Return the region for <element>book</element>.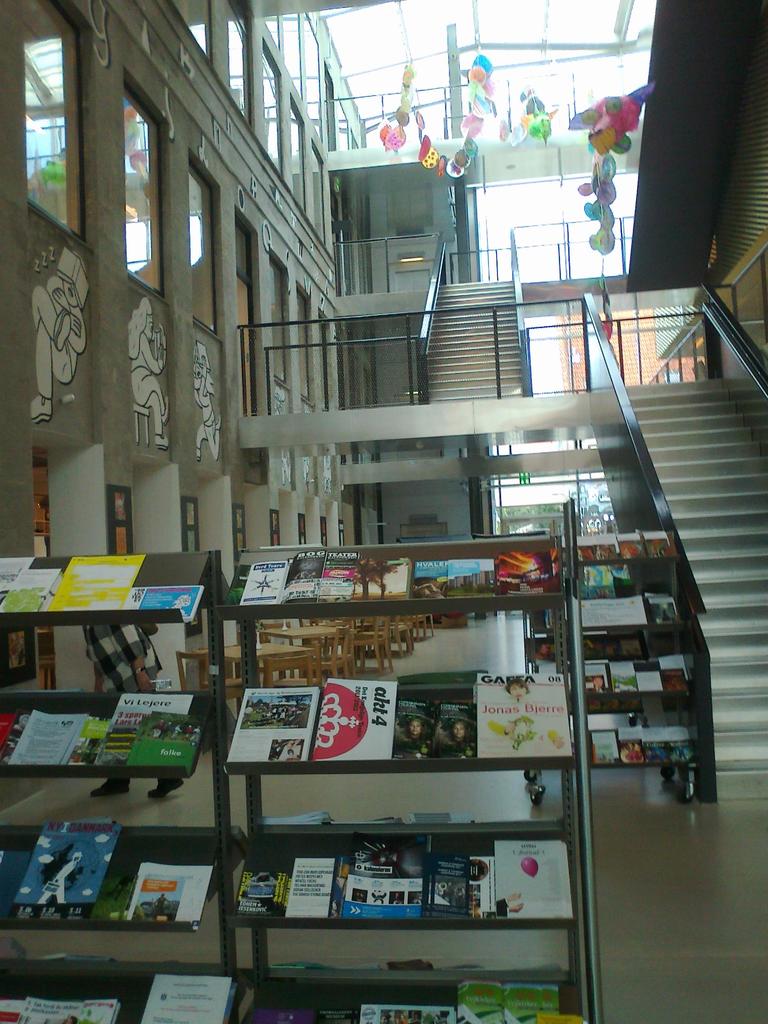
[x1=235, y1=861, x2=280, y2=919].
